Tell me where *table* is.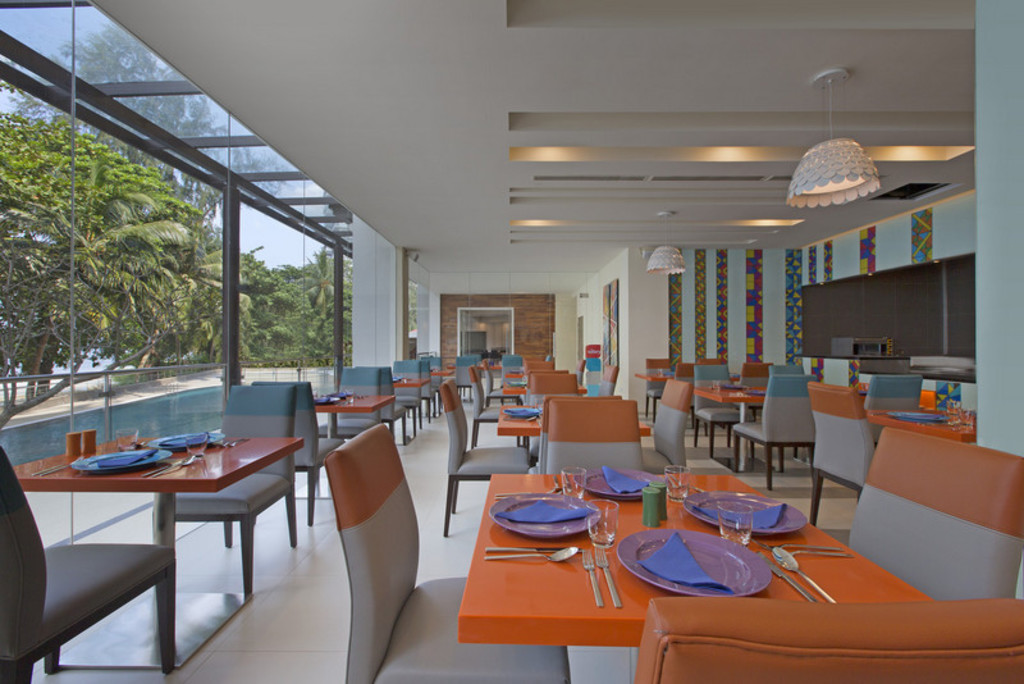
*table* is at x1=479, y1=359, x2=503, y2=375.
